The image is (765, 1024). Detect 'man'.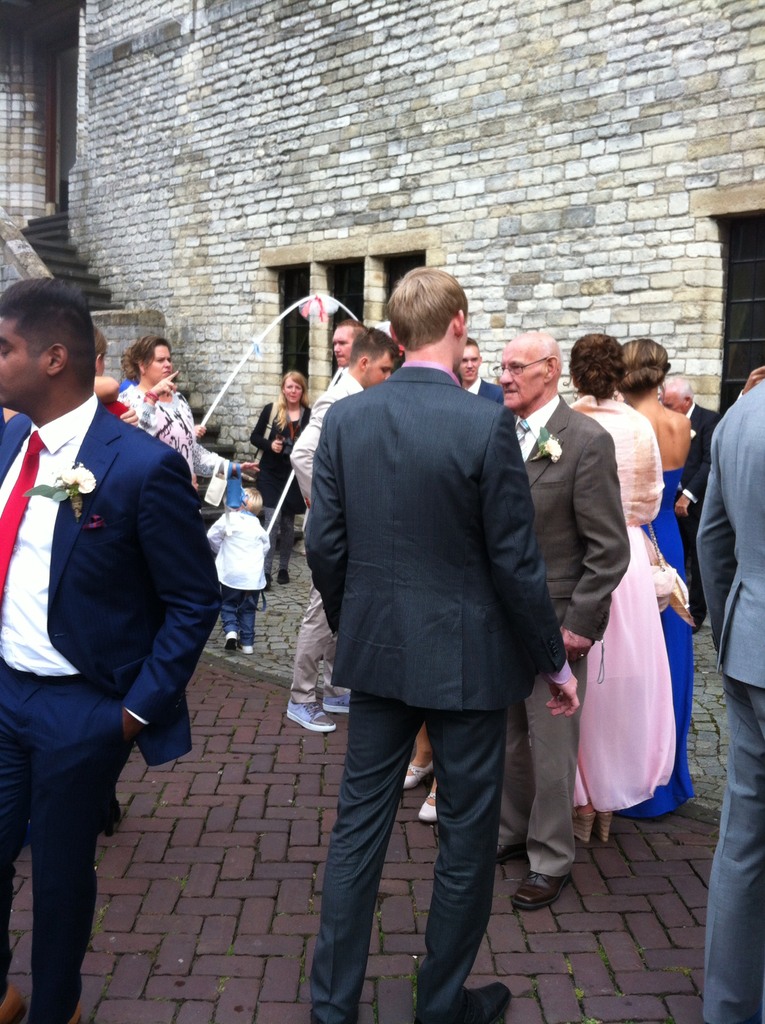
Detection: <box>280,273,574,995</box>.
